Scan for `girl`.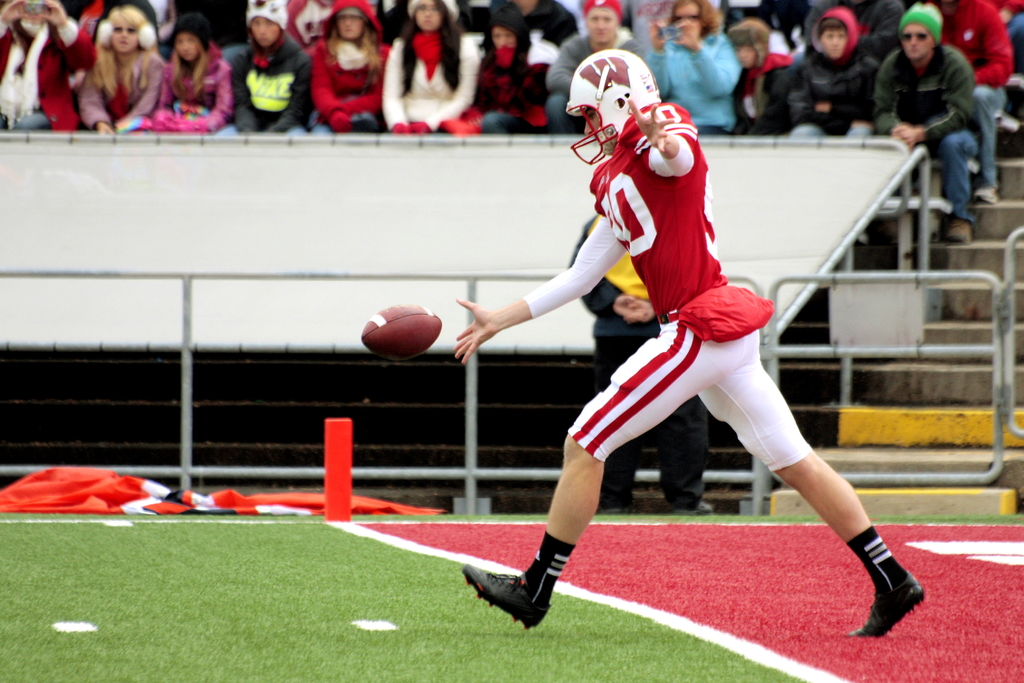
Scan result: bbox=[306, 0, 392, 130].
